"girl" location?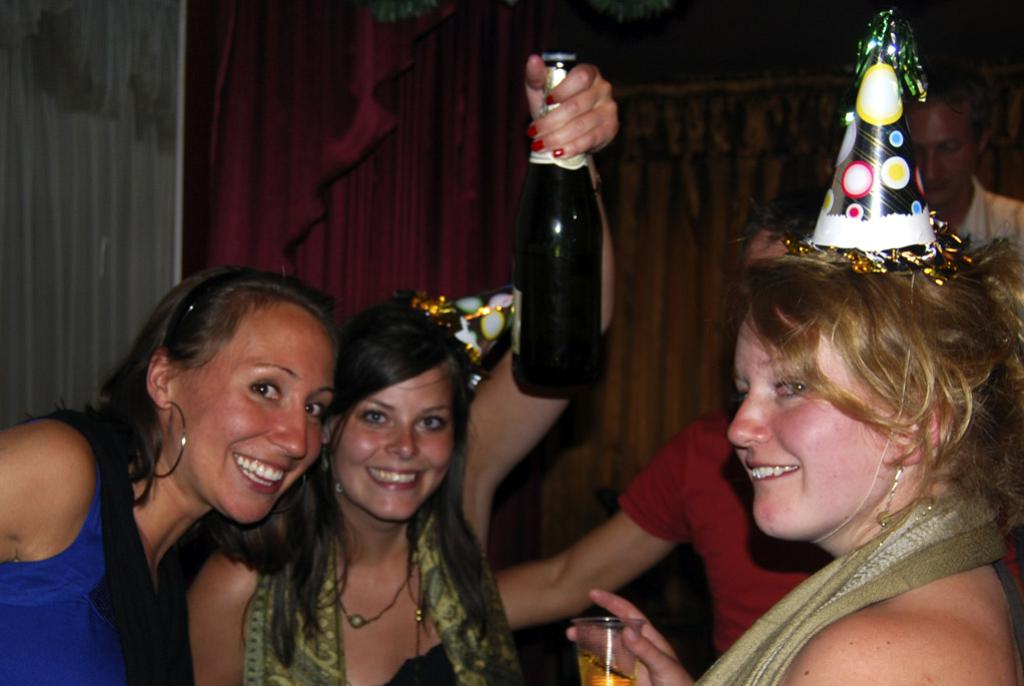
[left=184, top=52, right=620, bottom=685]
